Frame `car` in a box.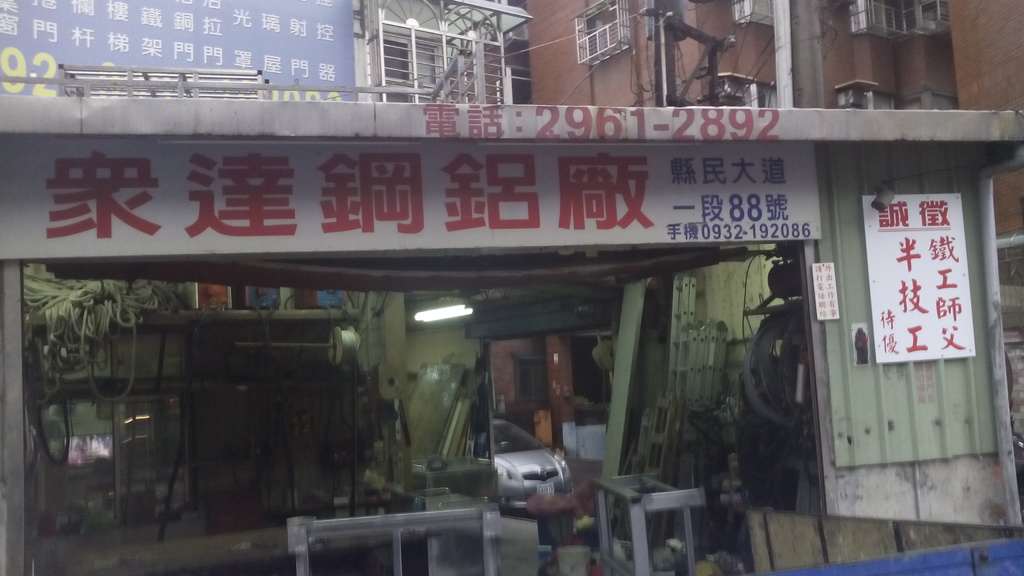
x1=463 y1=421 x2=588 y2=516.
